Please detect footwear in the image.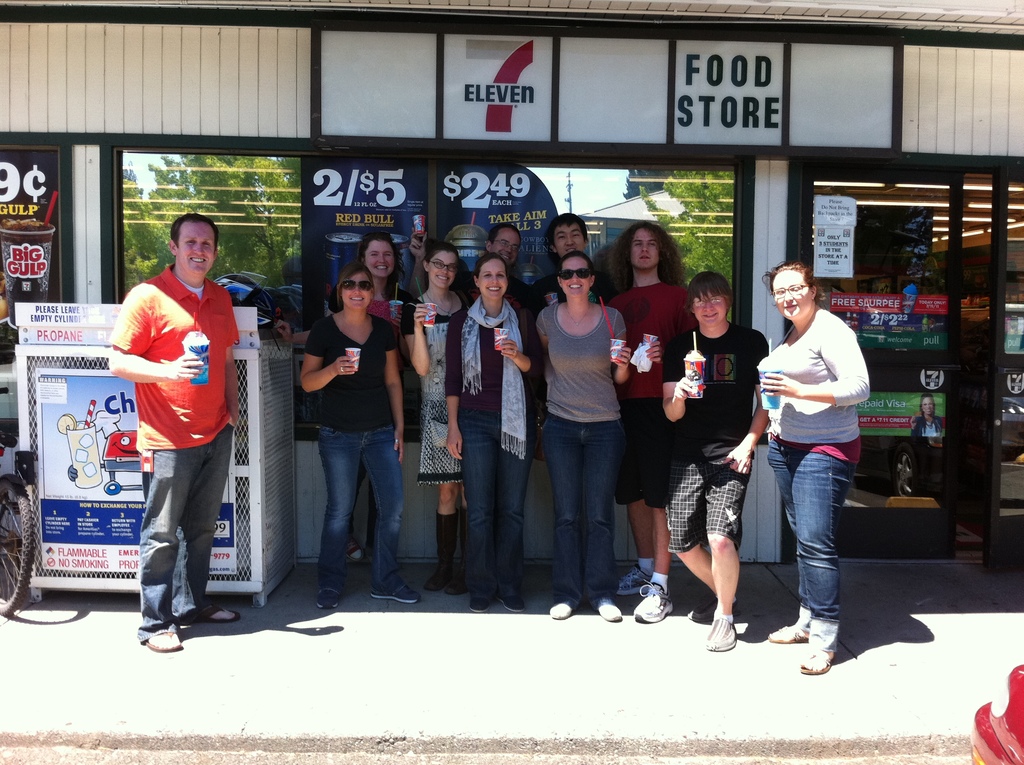
[369, 588, 424, 606].
